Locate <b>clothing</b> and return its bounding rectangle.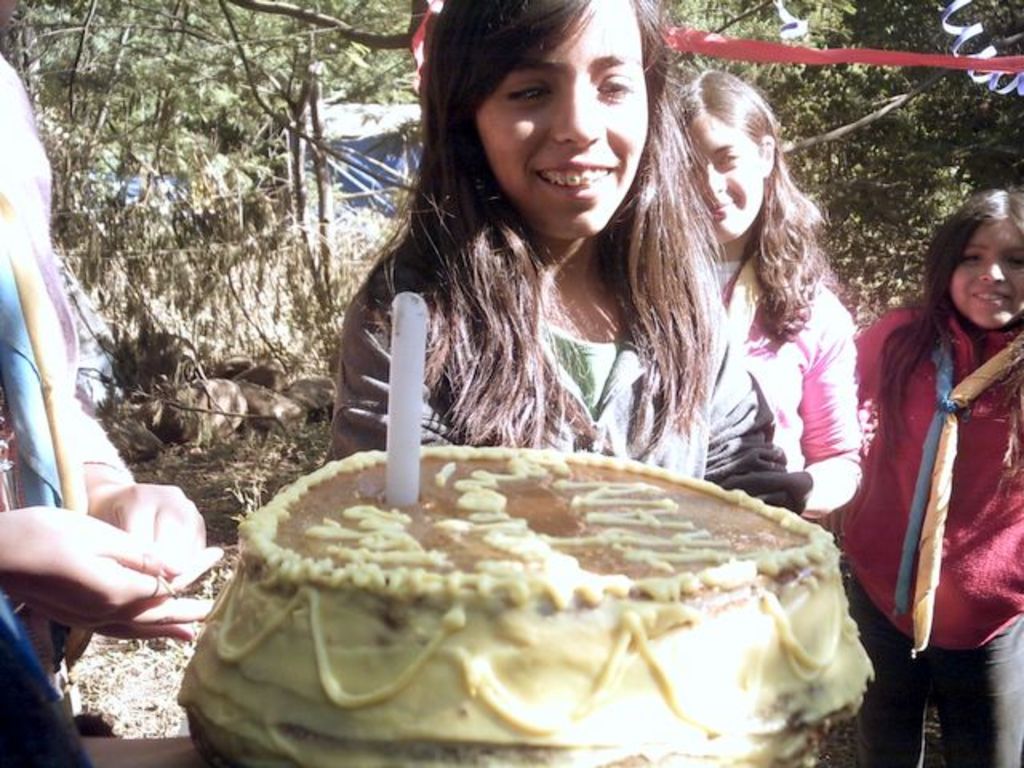
locate(0, 46, 131, 766).
